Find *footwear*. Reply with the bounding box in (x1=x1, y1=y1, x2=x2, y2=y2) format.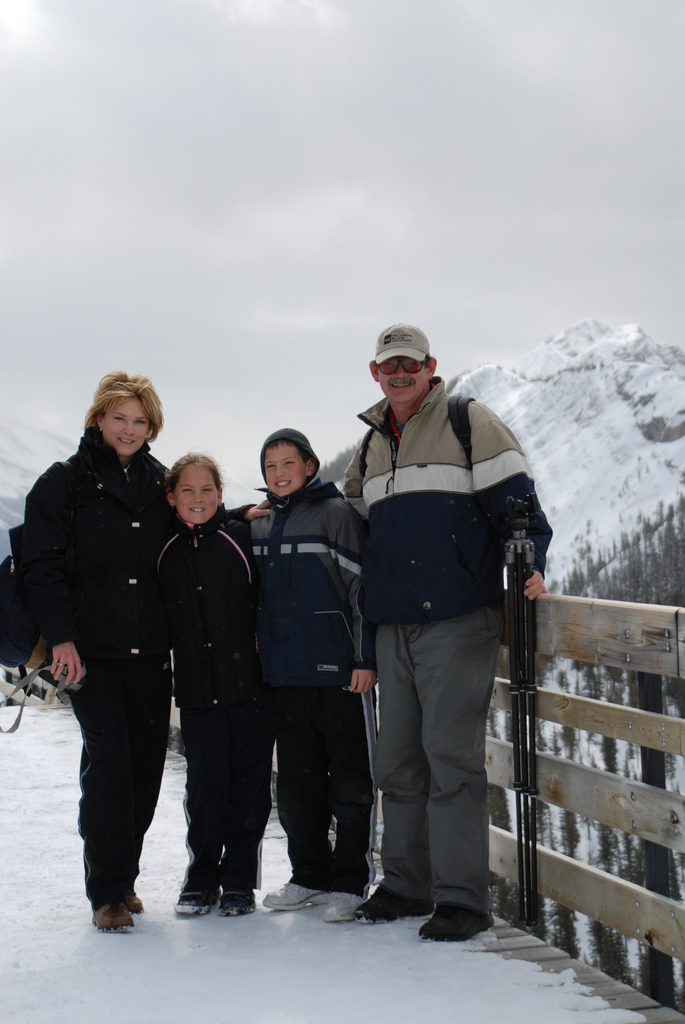
(x1=91, y1=897, x2=136, y2=941).
